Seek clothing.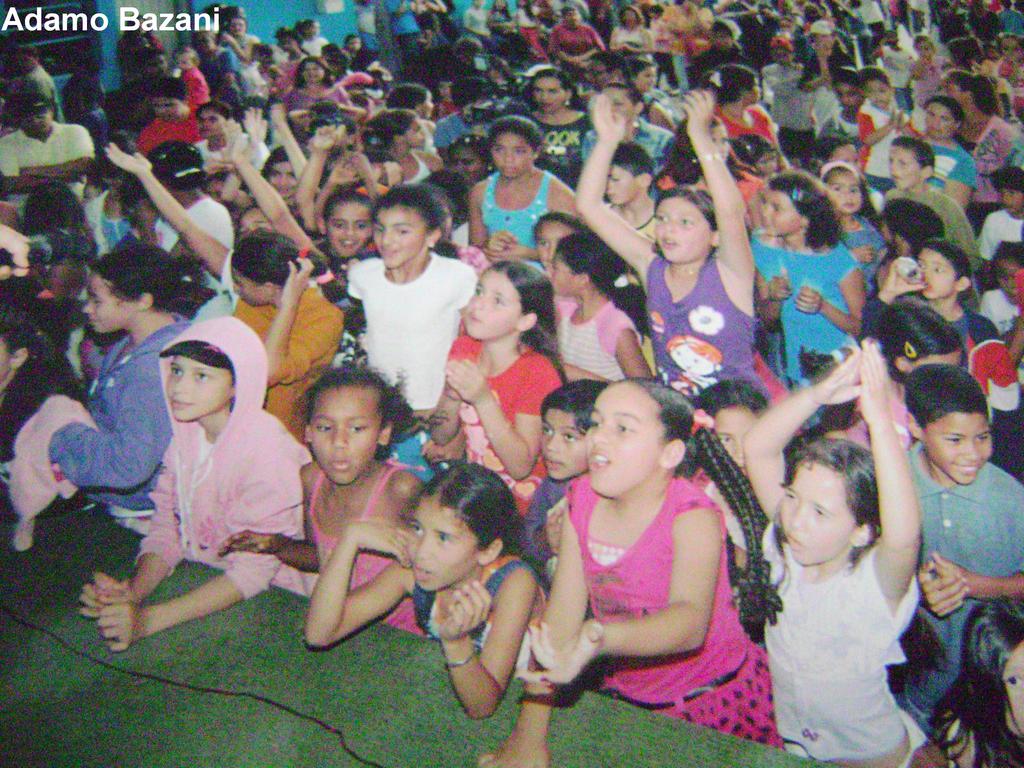
box(547, 22, 607, 65).
